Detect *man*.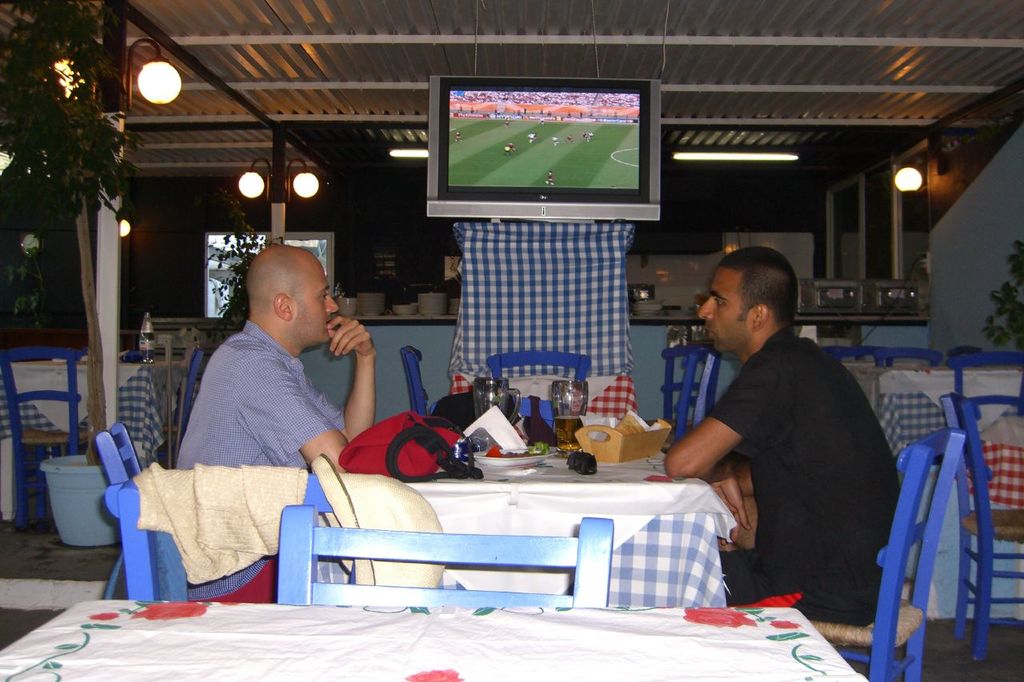
Detected at 170 243 378 471.
